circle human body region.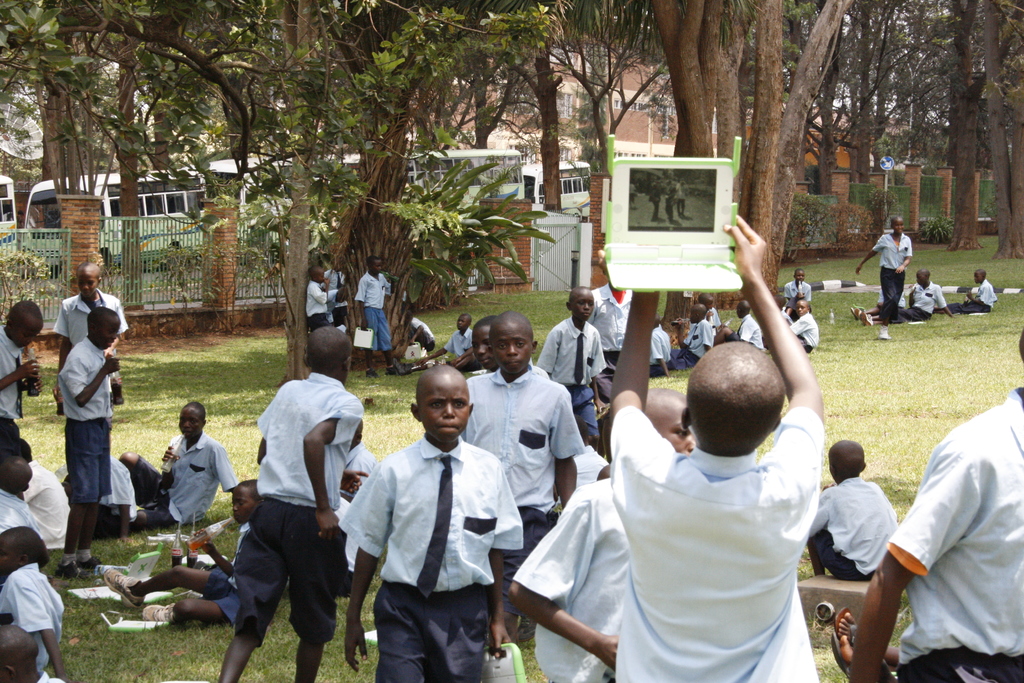
Region: crop(219, 325, 369, 682).
